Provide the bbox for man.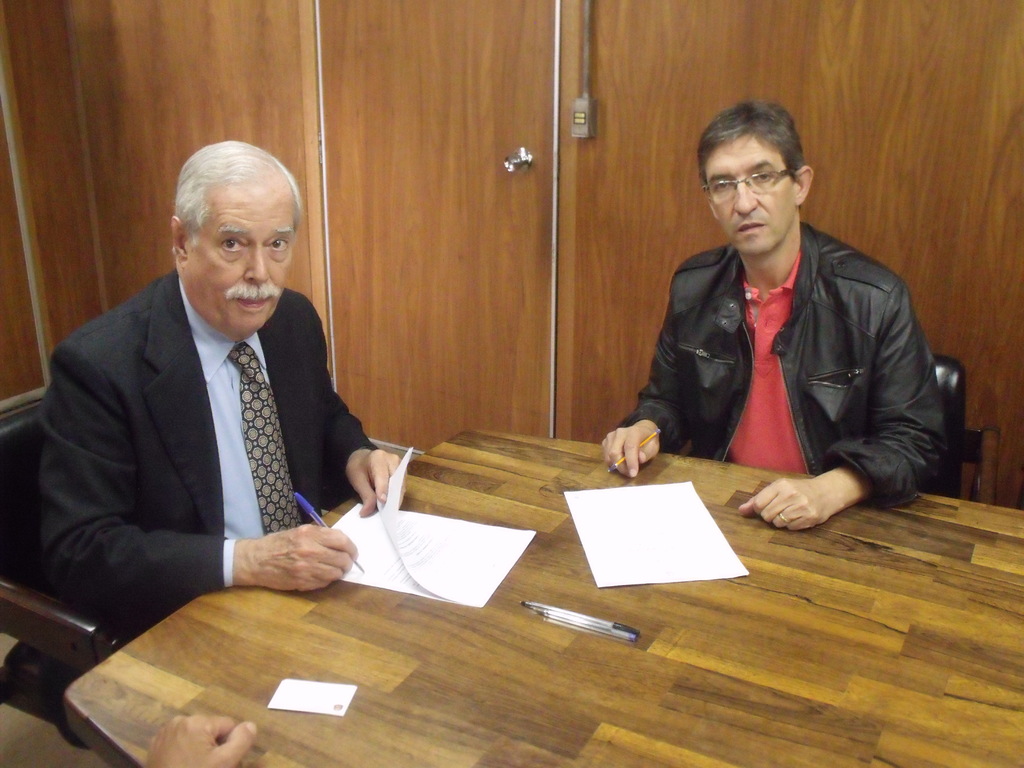
crop(612, 97, 945, 531).
